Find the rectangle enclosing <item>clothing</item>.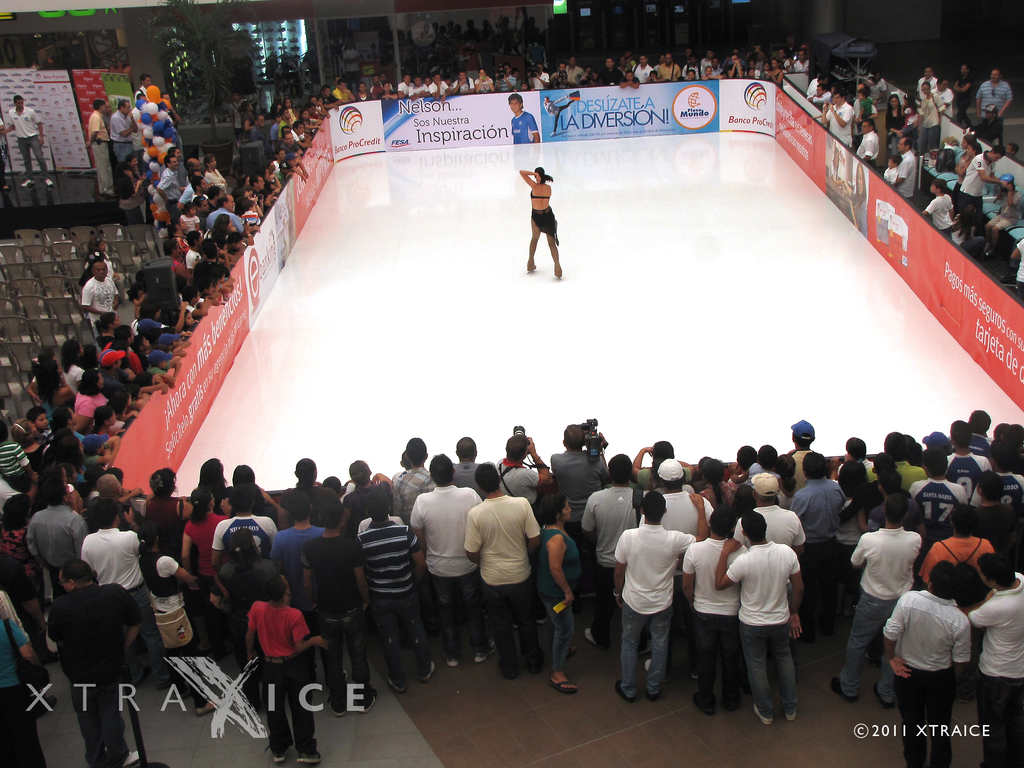
6,106,44,177.
